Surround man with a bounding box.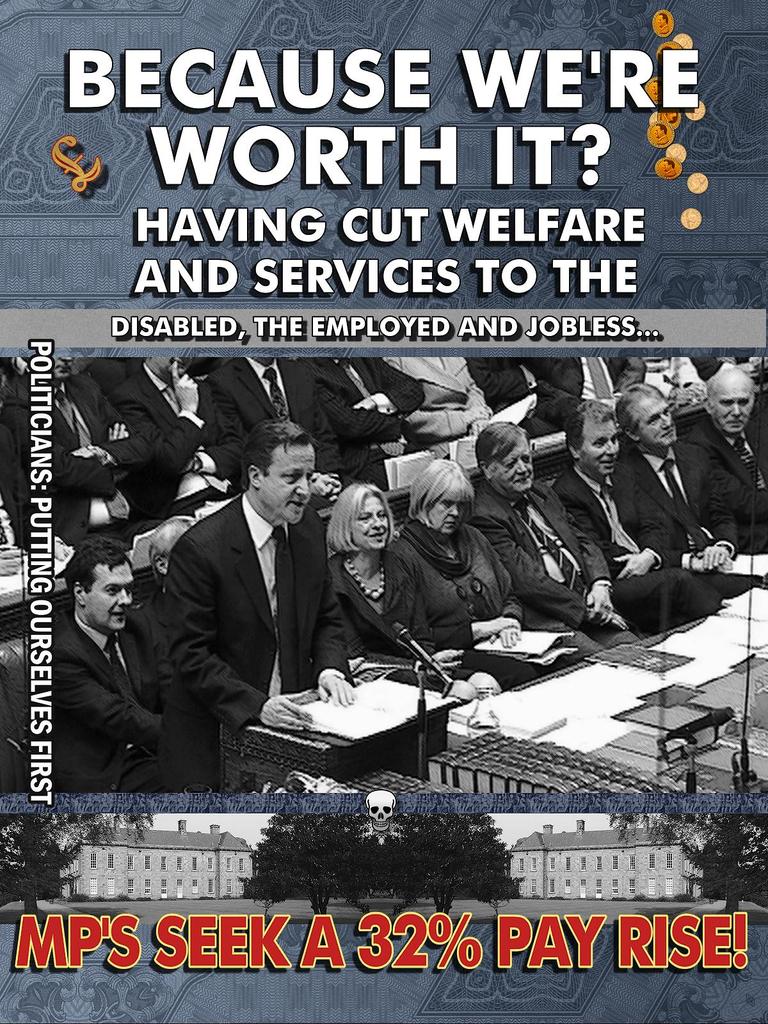
locate(31, 535, 171, 794).
